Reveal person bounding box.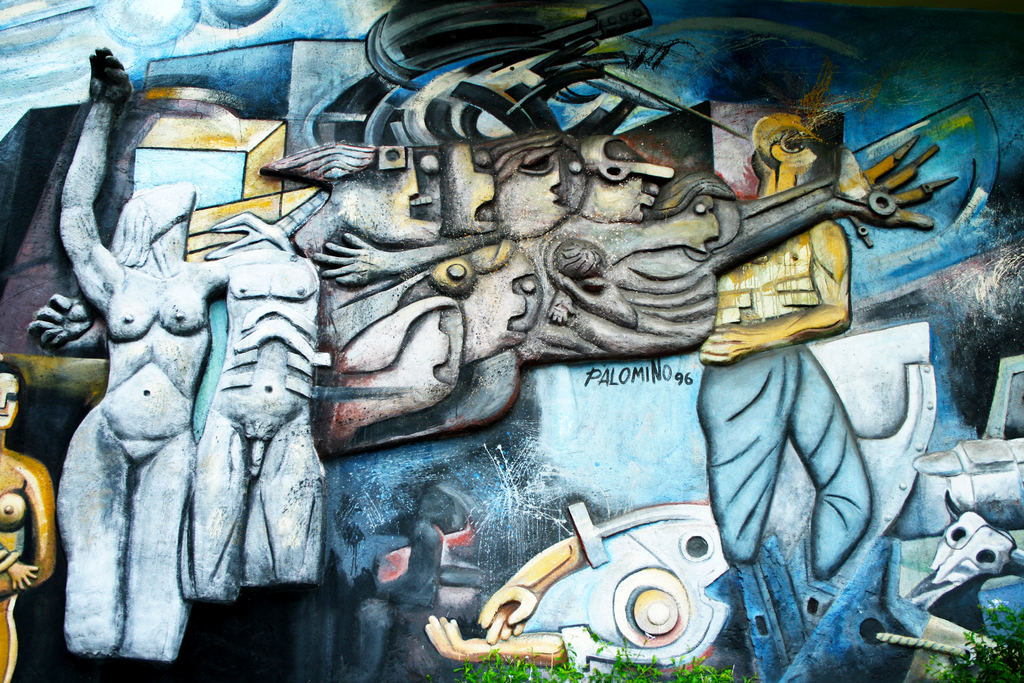
Revealed: pyautogui.locateOnScreen(499, 136, 582, 233).
